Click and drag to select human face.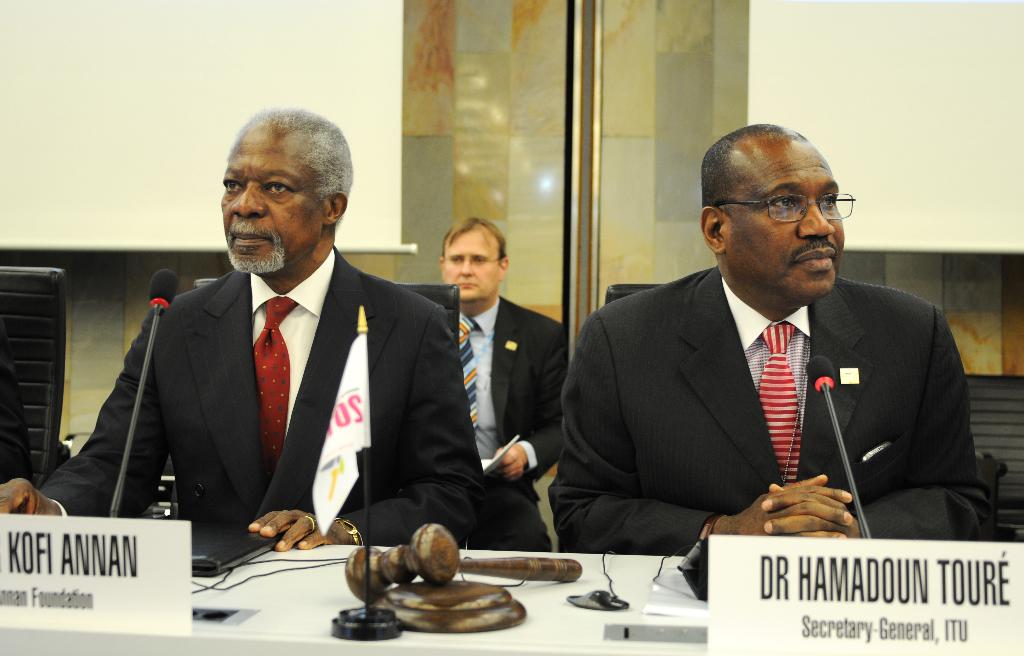
Selection: pyautogui.locateOnScreen(725, 141, 845, 296).
